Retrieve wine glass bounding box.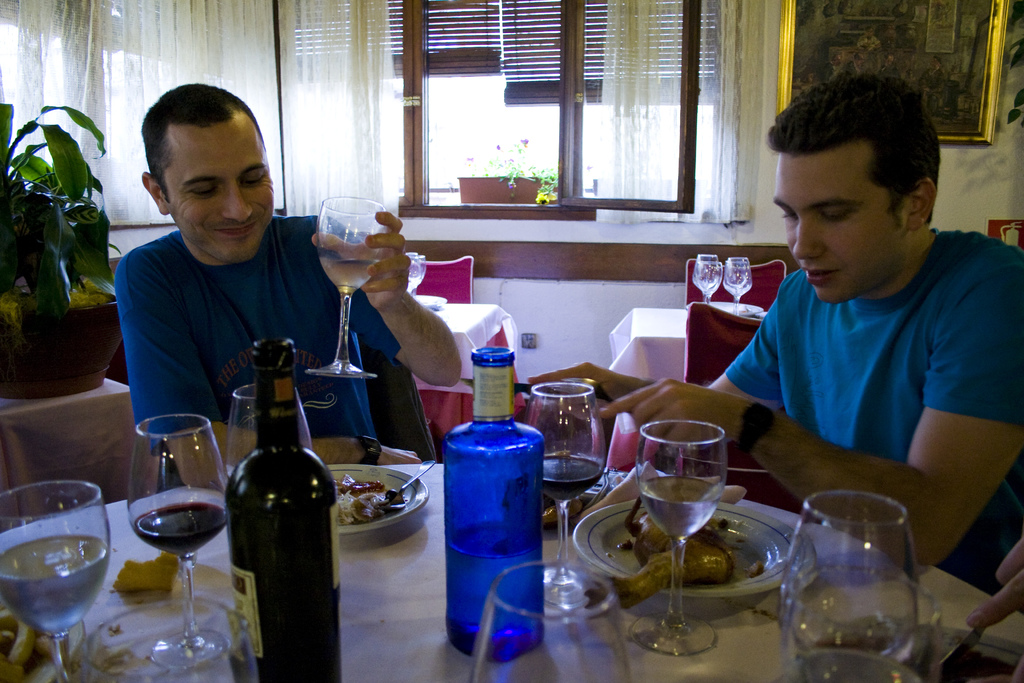
Bounding box: left=126, top=409, right=224, bottom=664.
